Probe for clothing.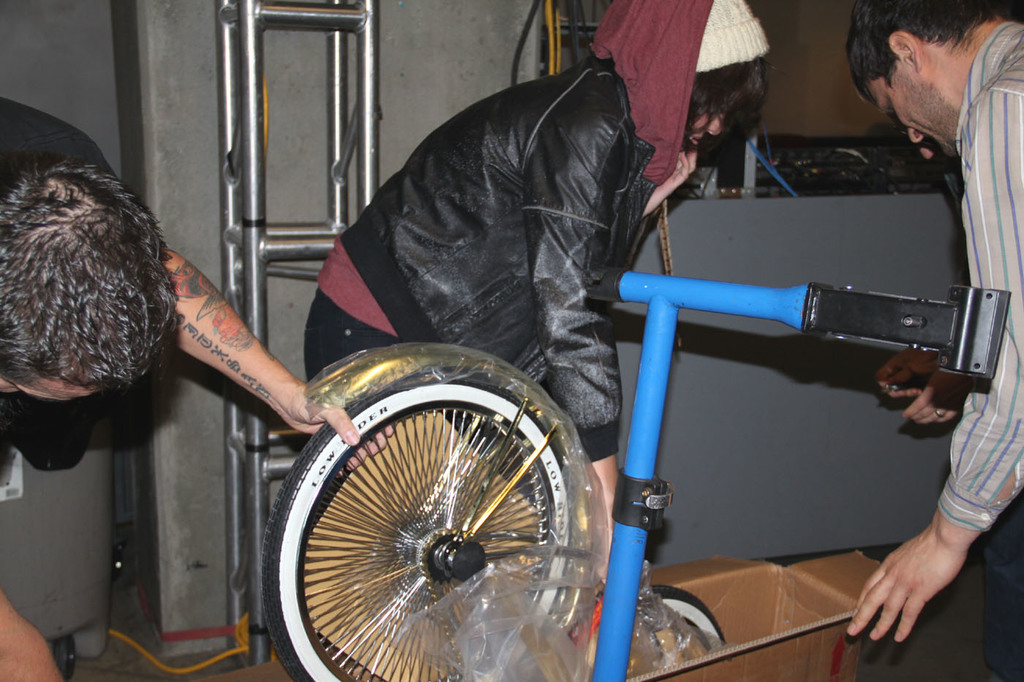
Probe result: (left=303, top=0, right=774, bottom=469).
